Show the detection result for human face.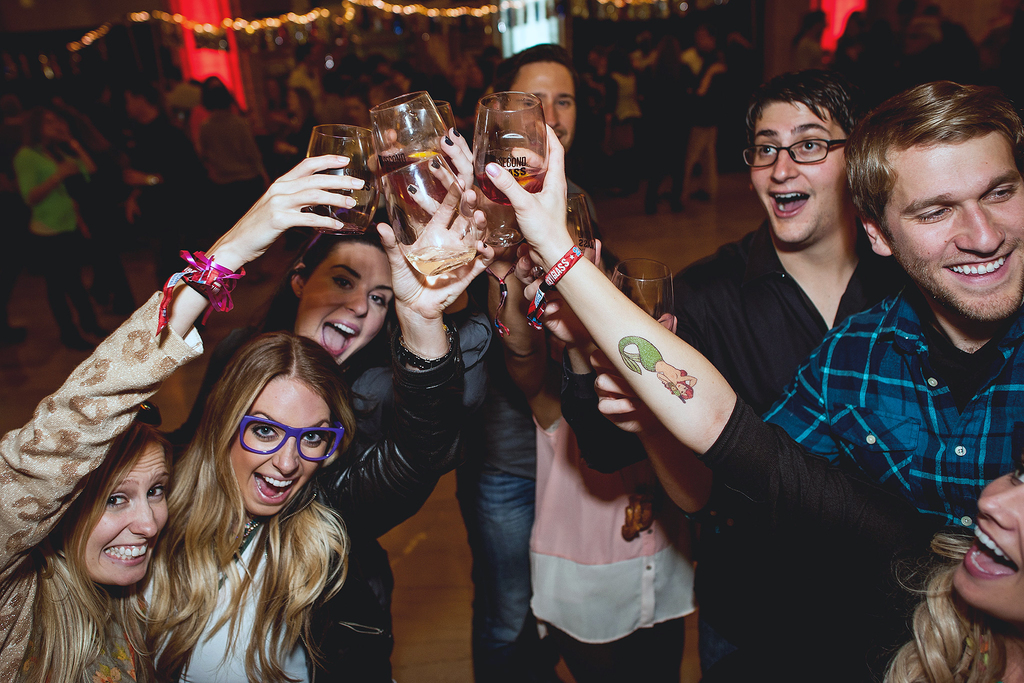
Rect(951, 461, 1023, 625).
